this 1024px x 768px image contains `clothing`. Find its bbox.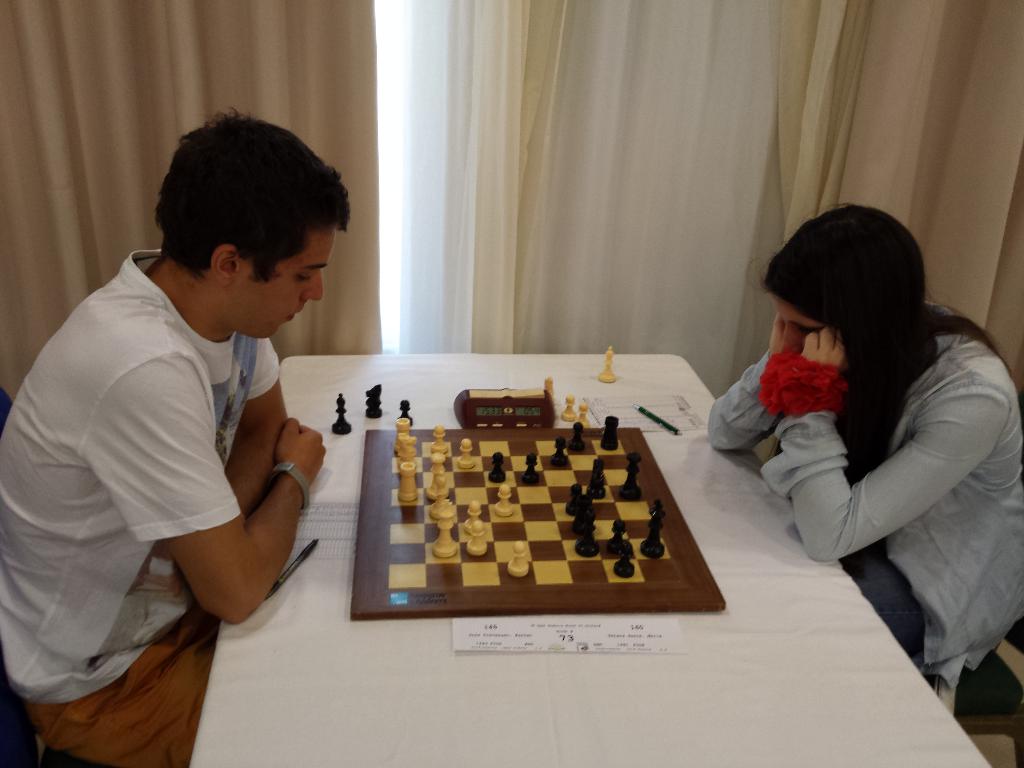
box=[742, 257, 1011, 657].
